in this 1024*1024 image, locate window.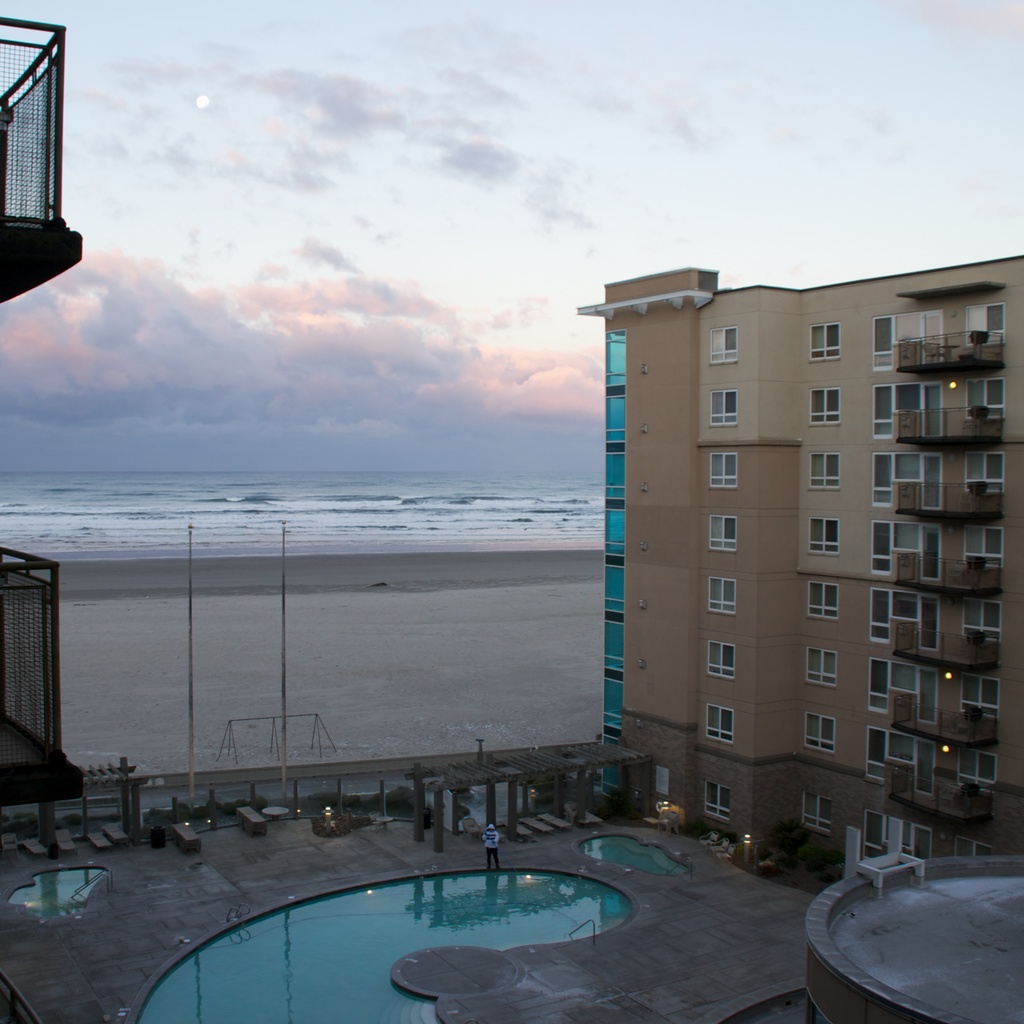
Bounding box: left=923, top=310, right=949, bottom=360.
